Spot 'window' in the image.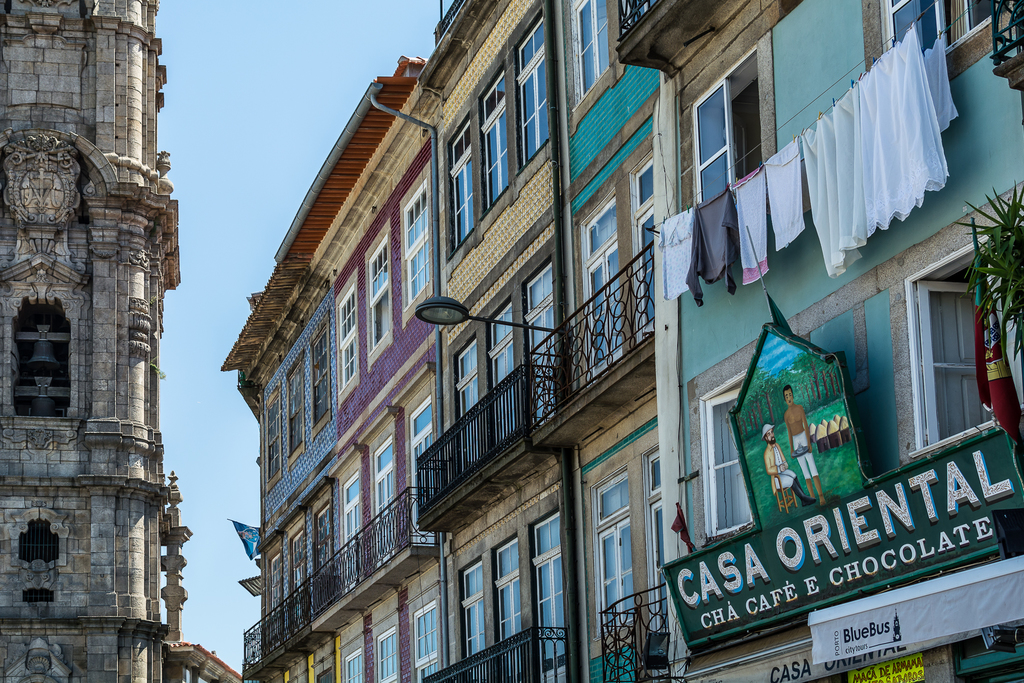
'window' found at Rect(479, 67, 509, 210).
